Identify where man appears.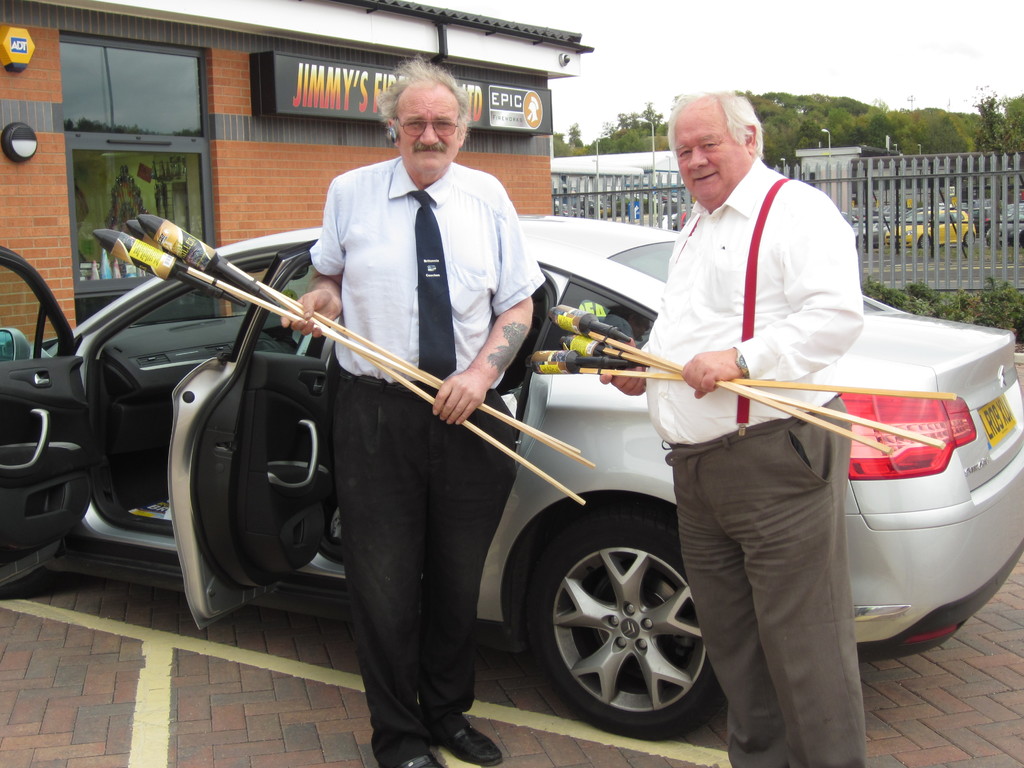
Appears at 623 103 909 712.
